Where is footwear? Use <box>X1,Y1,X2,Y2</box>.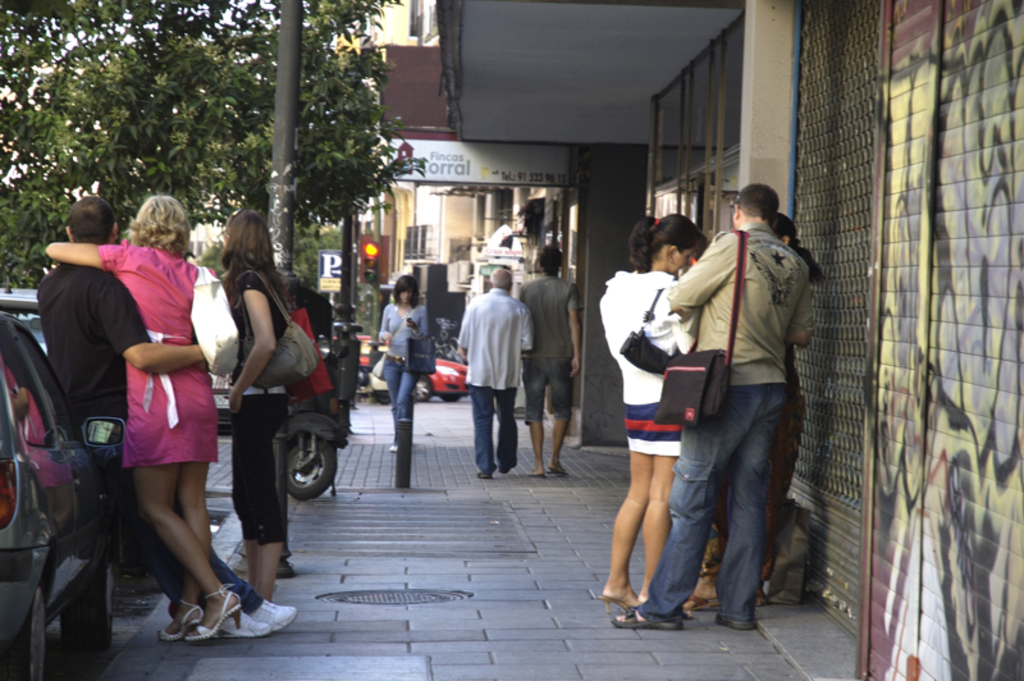
<box>502,462,524,472</box>.
